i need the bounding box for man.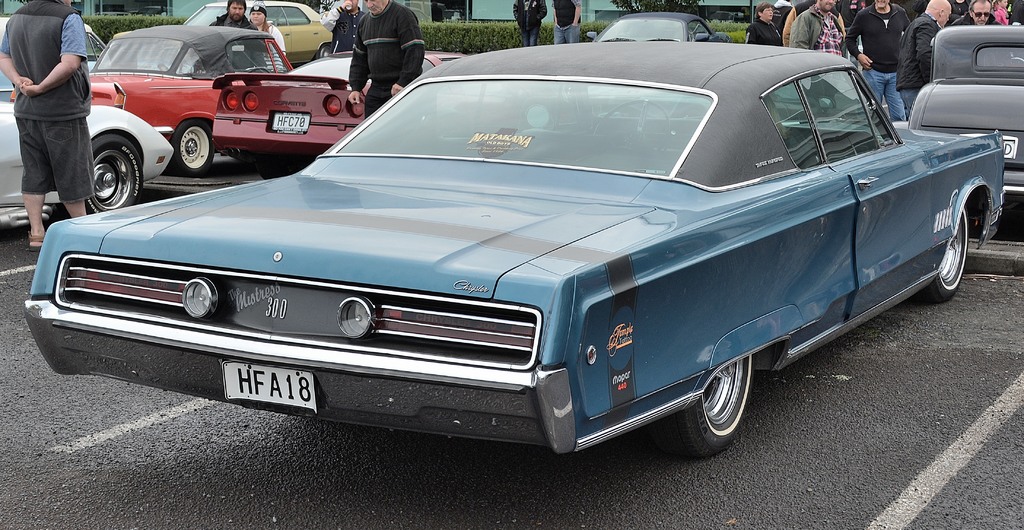
Here it is: 551:0:584:40.
